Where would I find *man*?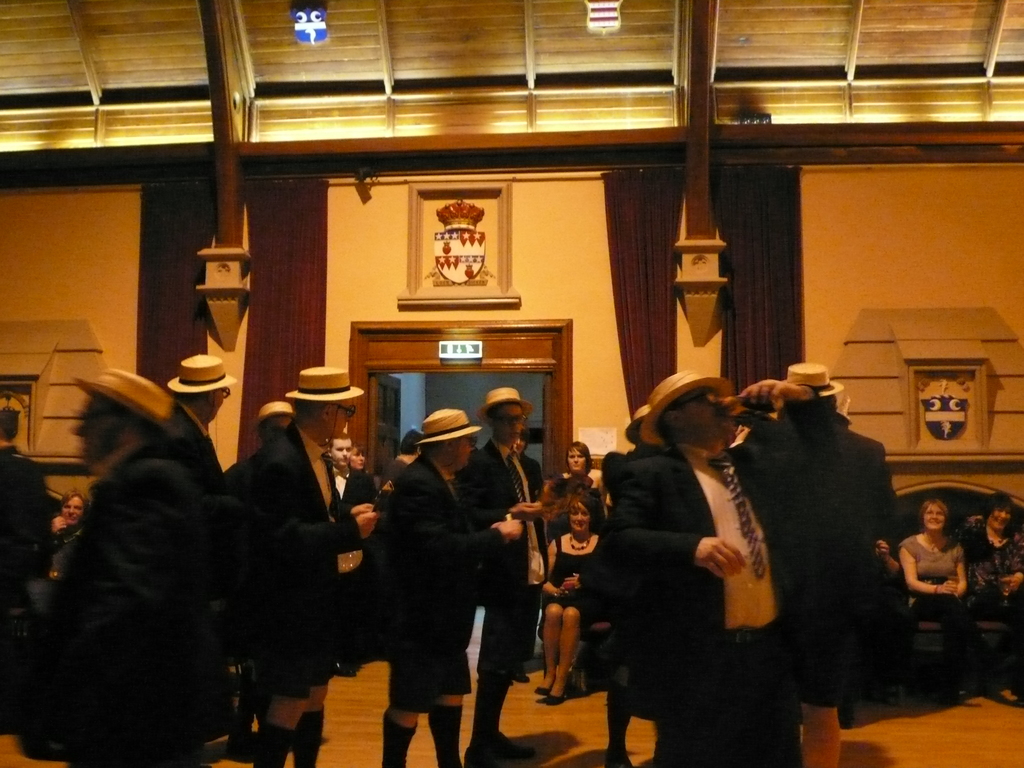
At {"x1": 0, "y1": 360, "x2": 234, "y2": 767}.
